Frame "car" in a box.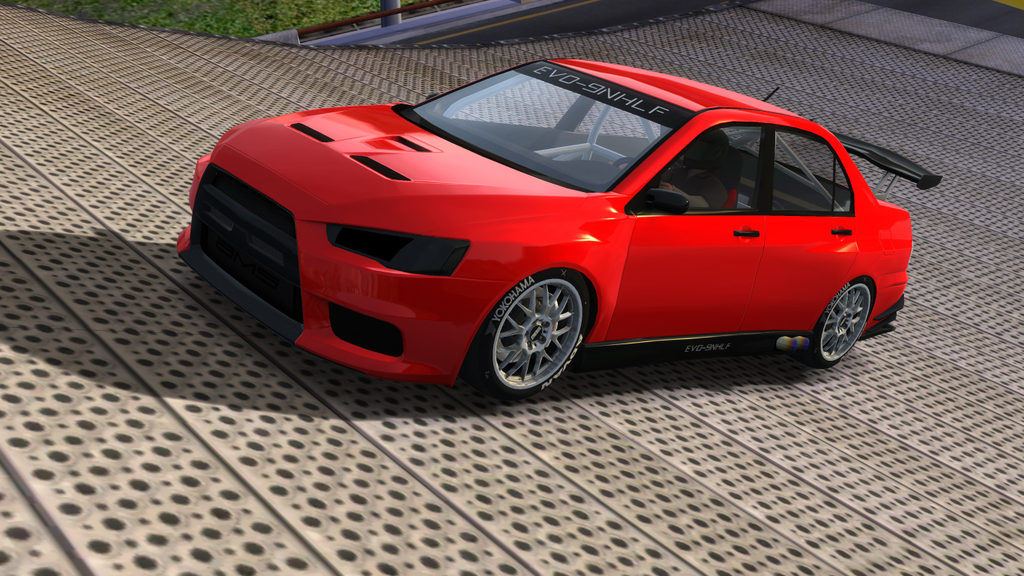
region(170, 66, 901, 397).
